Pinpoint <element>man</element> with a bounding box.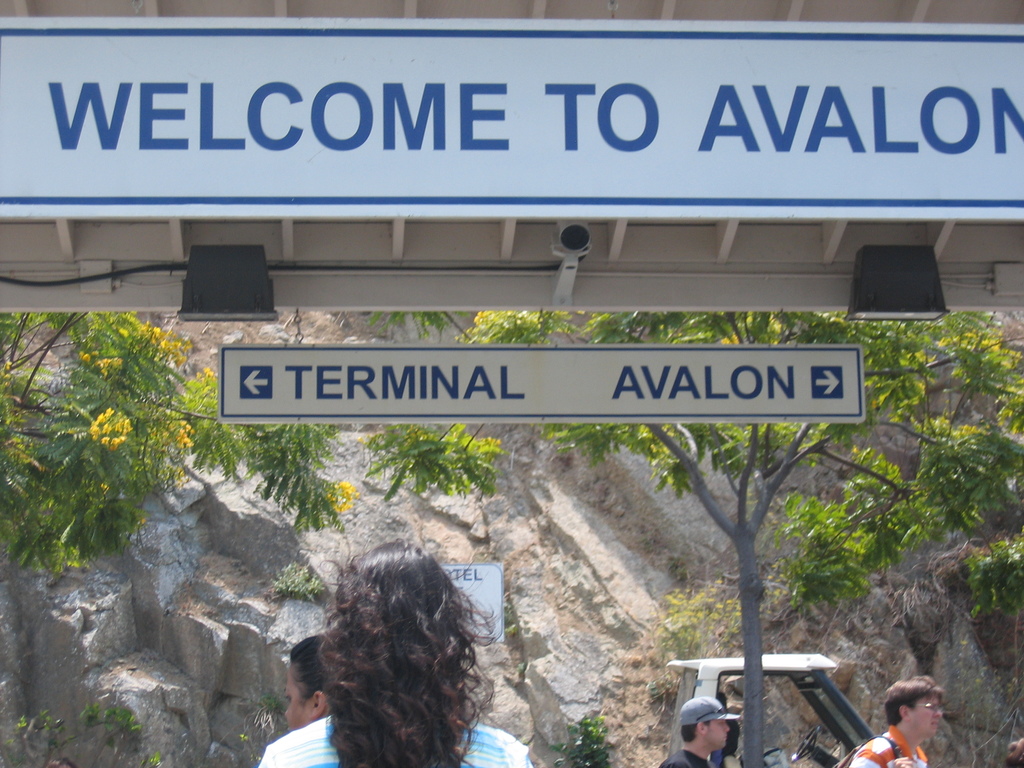
box=[657, 699, 742, 767].
